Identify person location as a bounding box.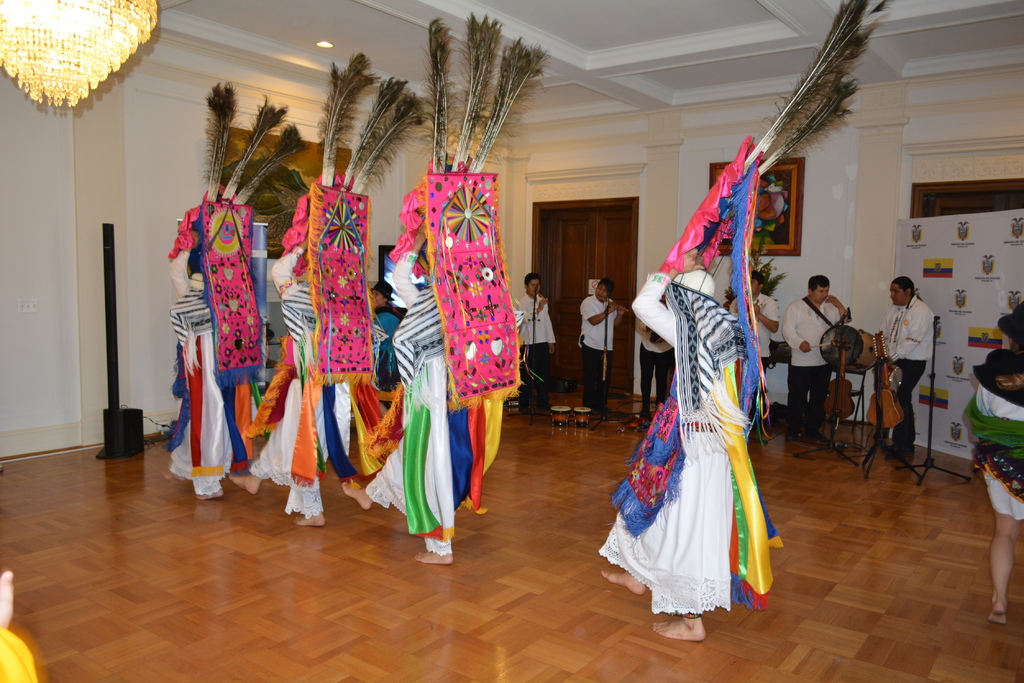
<region>787, 275, 859, 457</region>.
